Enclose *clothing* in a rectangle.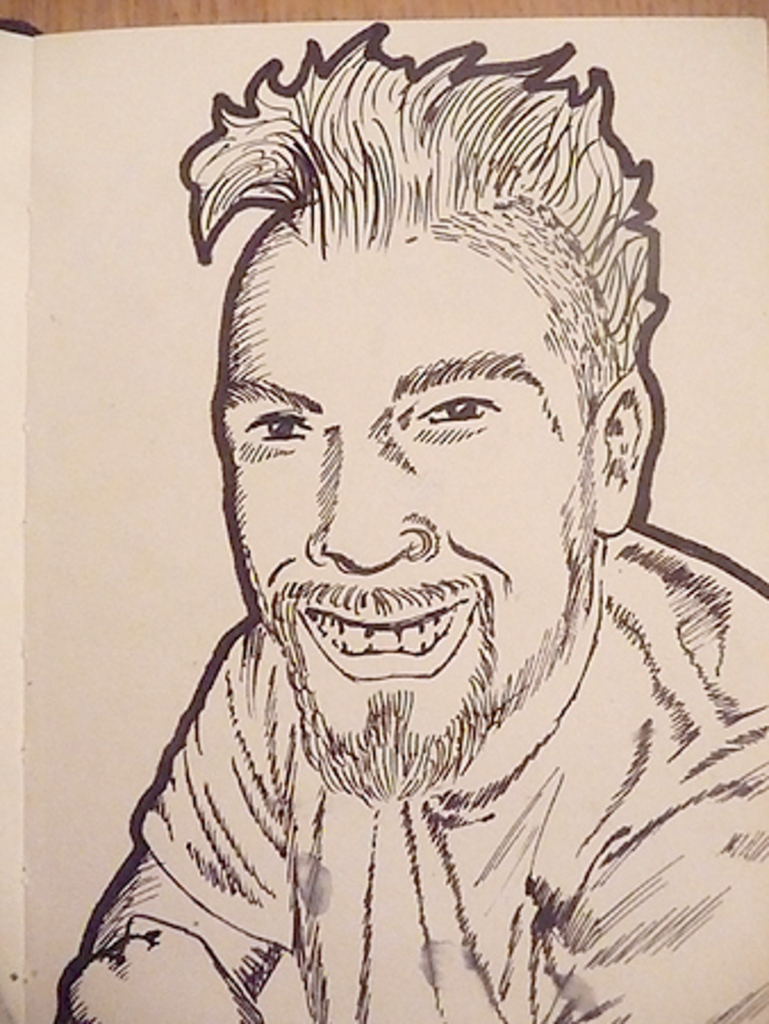
box(80, 523, 767, 1022).
